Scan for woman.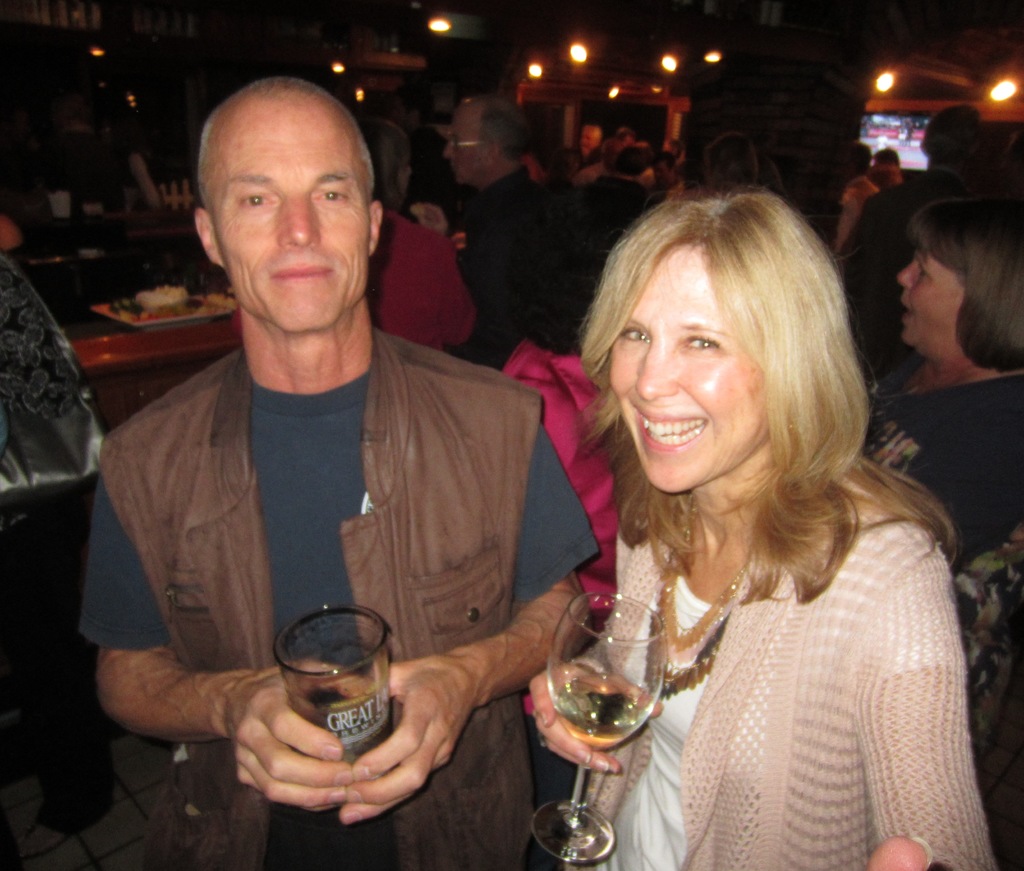
Scan result: box=[858, 204, 1023, 870].
